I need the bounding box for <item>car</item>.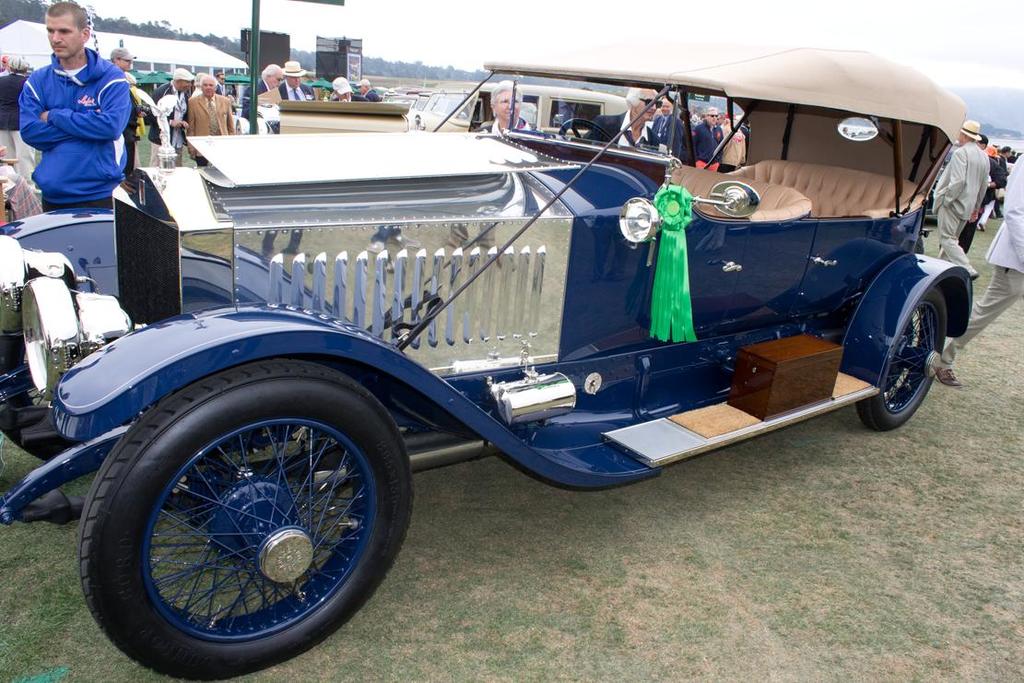
Here it is: [0,42,984,682].
